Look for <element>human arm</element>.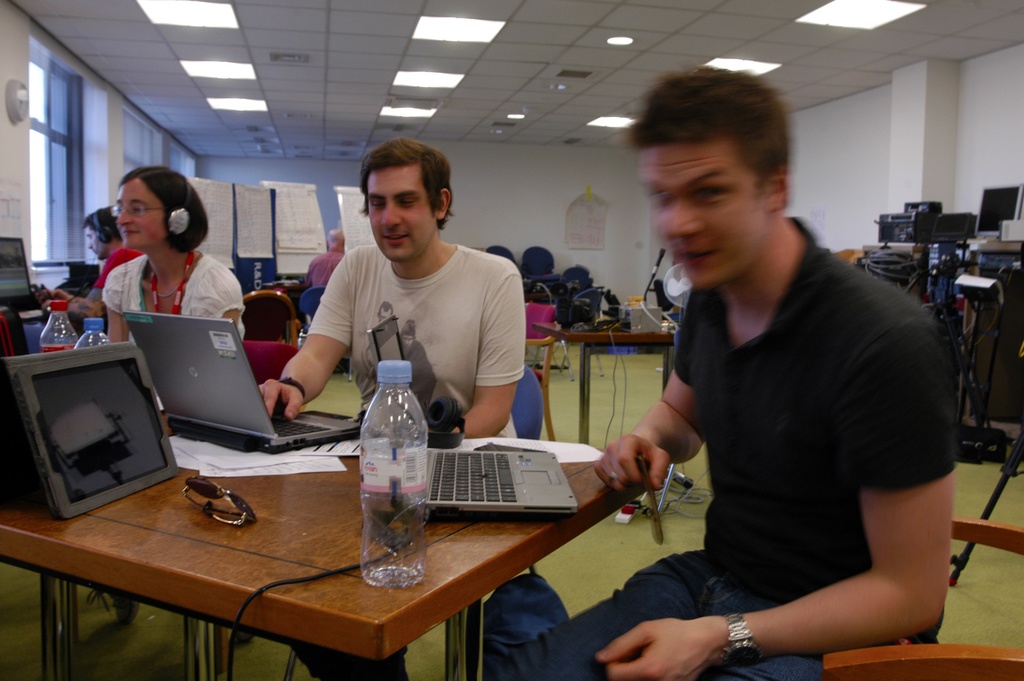
Found: (211, 284, 246, 329).
